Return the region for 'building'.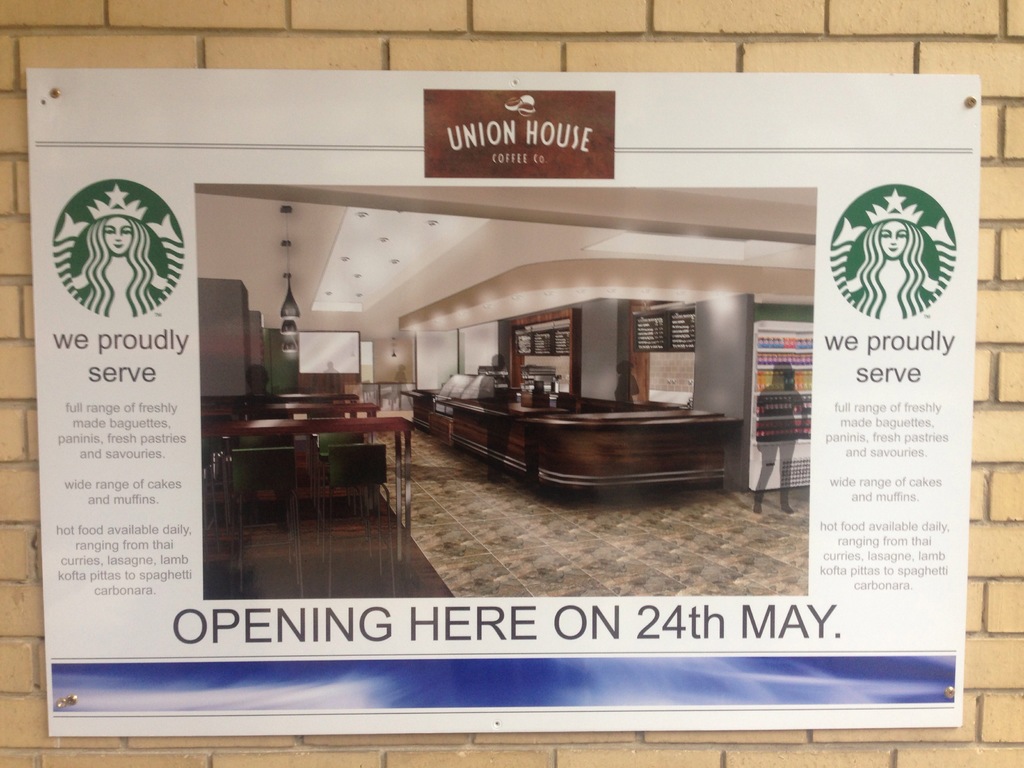
{"x1": 200, "y1": 186, "x2": 815, "y2": 598}.
